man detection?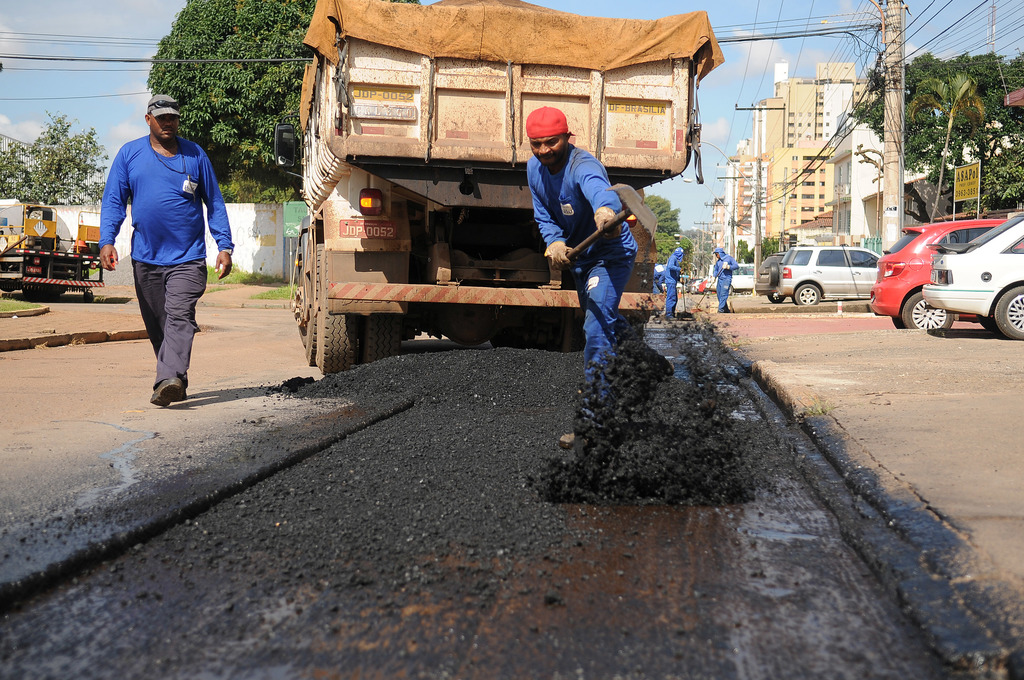
rect(652, 263, 668, 294)
